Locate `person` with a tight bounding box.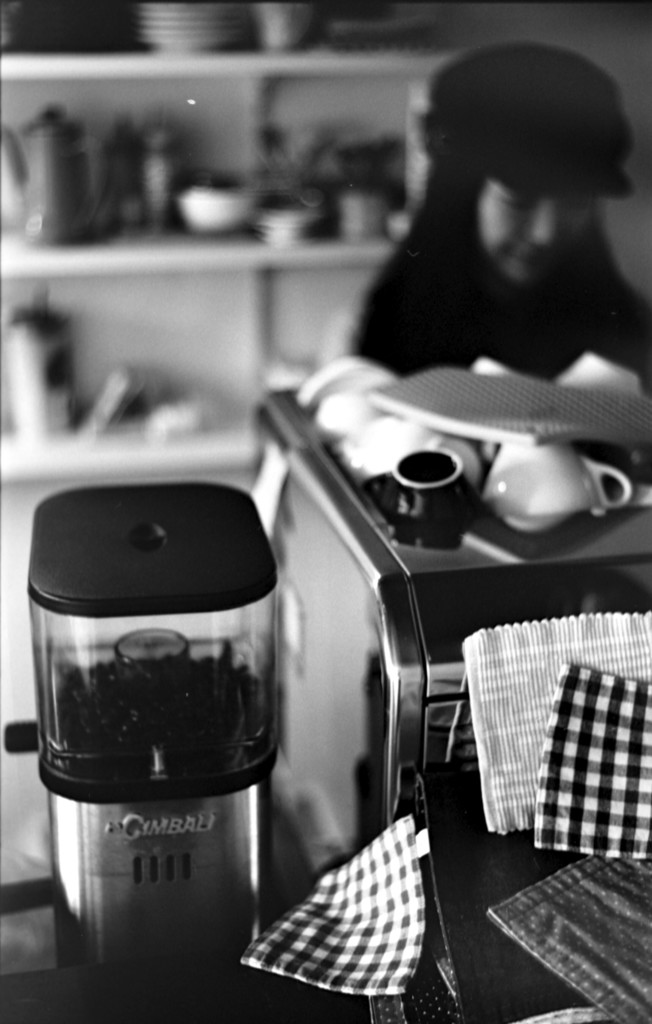
<region>351, 36, 651, 397</region>.
